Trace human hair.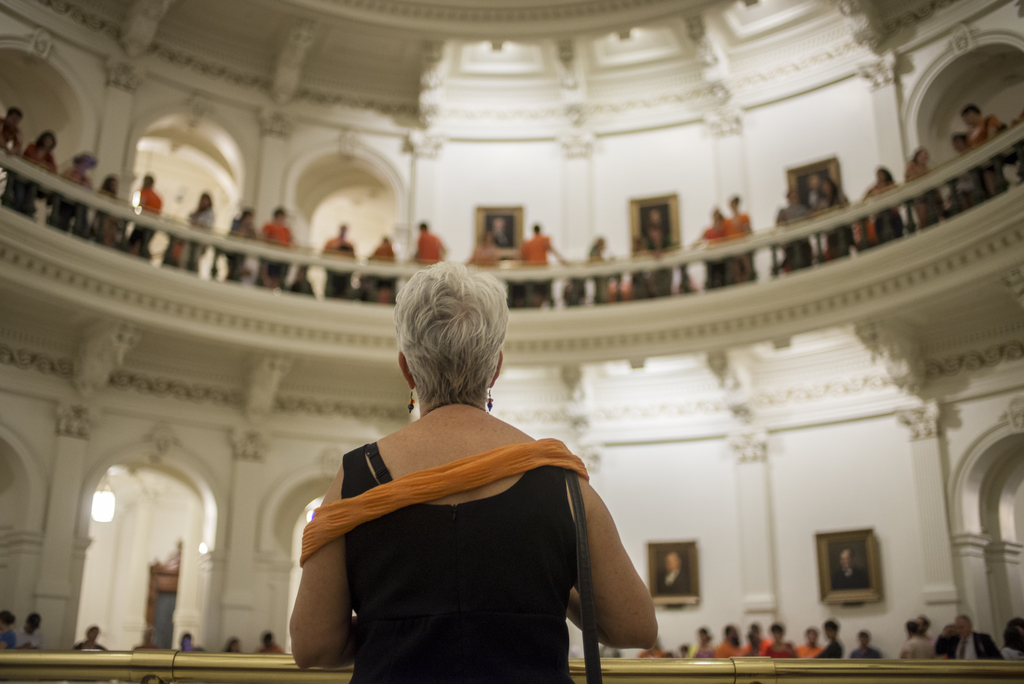
Traced to [392,263,508,421].
